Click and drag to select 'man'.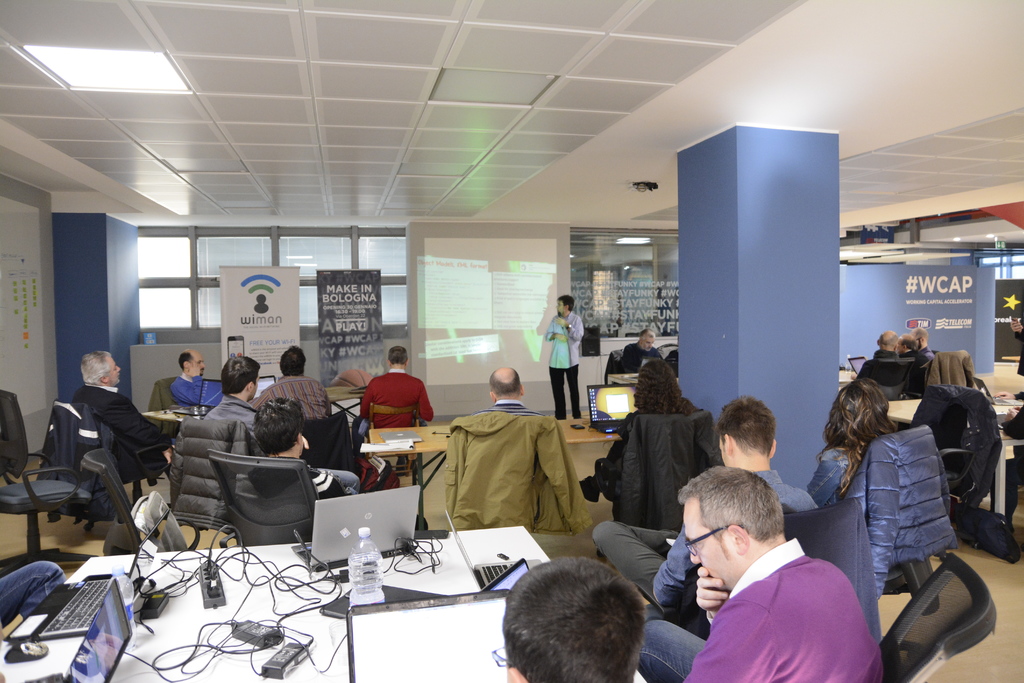
Selection: left=662, top=482, right=895, bottom=680.
